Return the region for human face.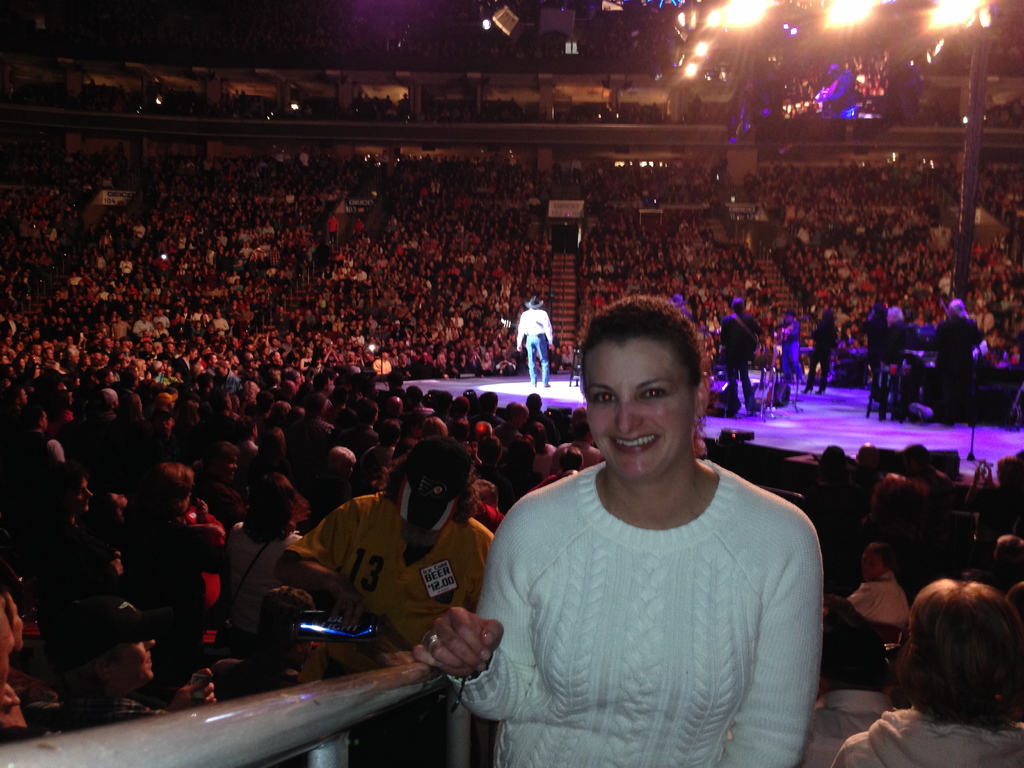
[116,638,156,685].
